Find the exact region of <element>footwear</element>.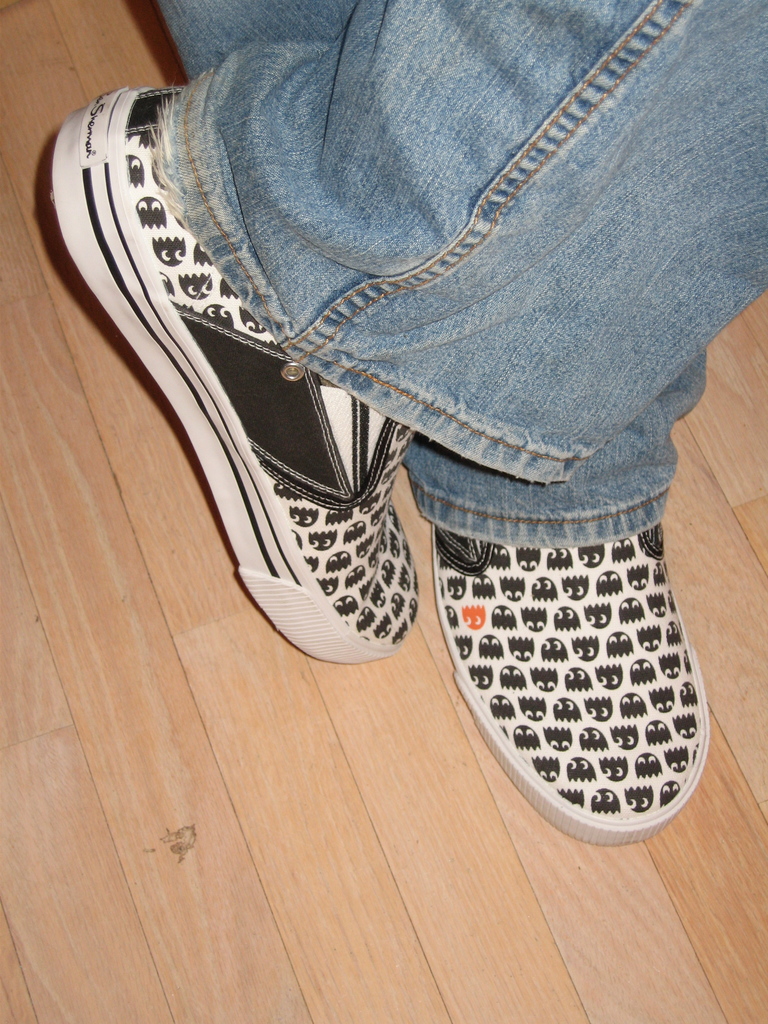
Exact region: crop(57, 115, 460, 680).
